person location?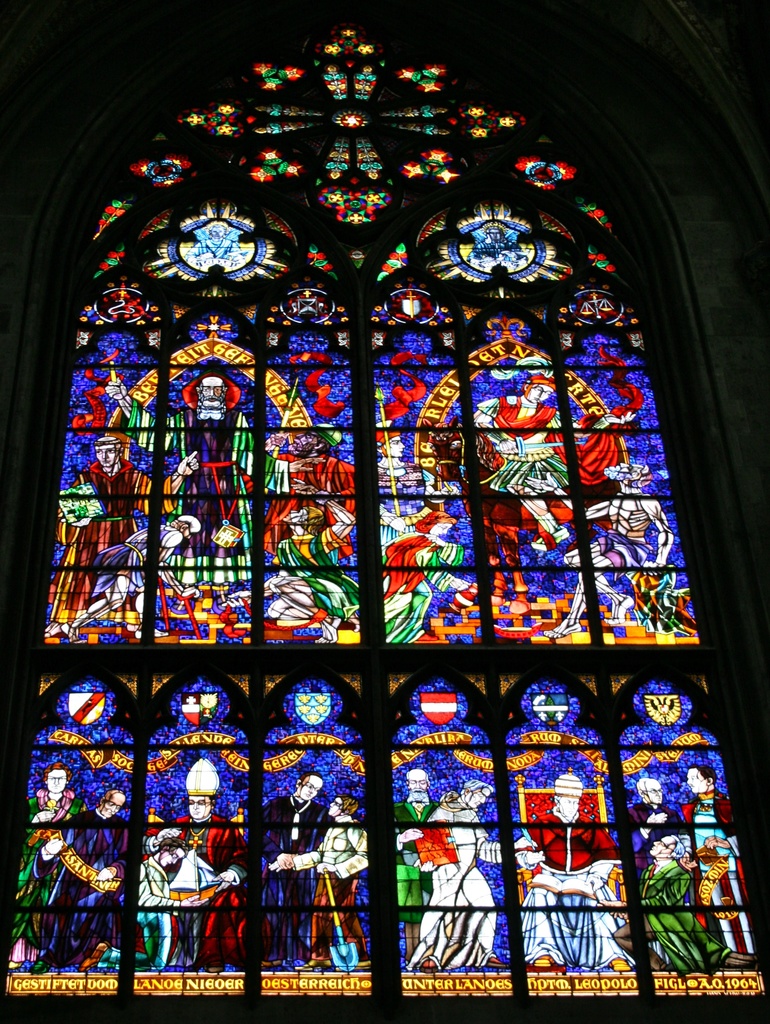
(499, 757, 636, 972)
